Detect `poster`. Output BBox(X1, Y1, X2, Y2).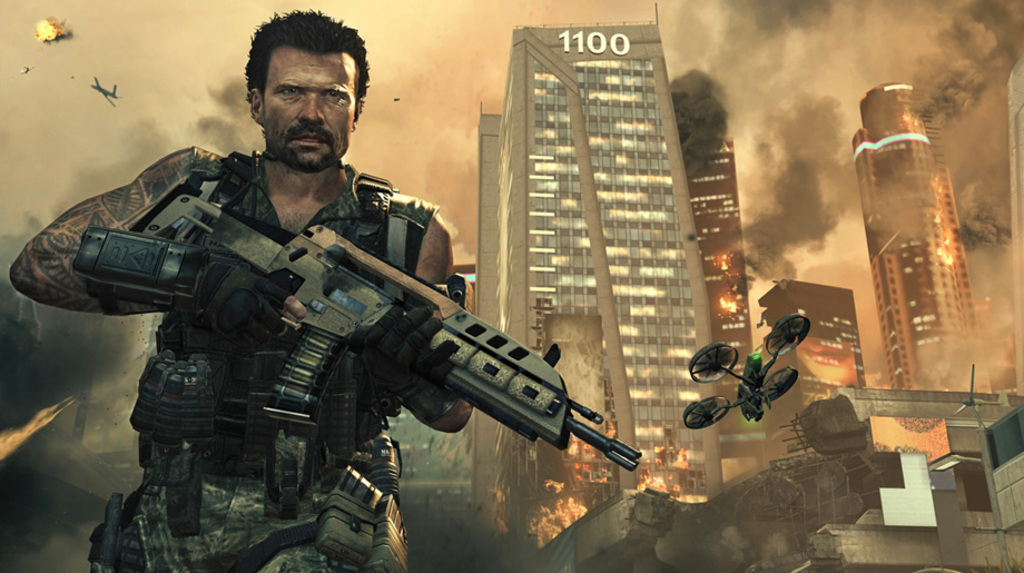
BBox(0, 0, 1023, 572).
